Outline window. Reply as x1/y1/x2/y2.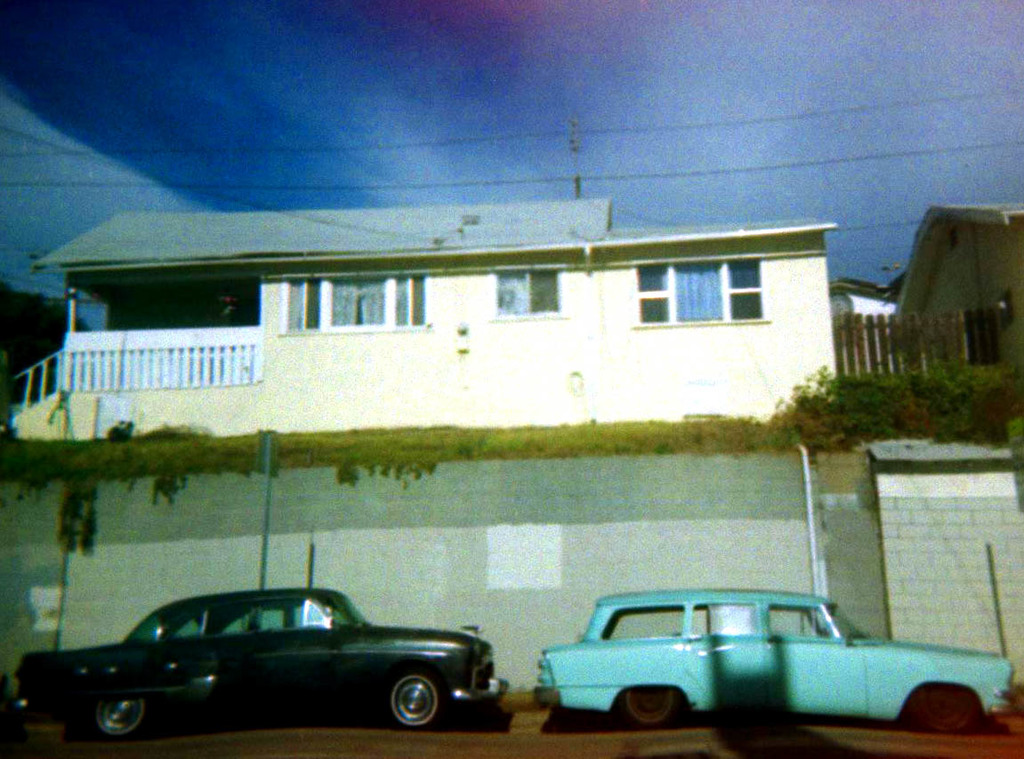
492/267/560/315.
